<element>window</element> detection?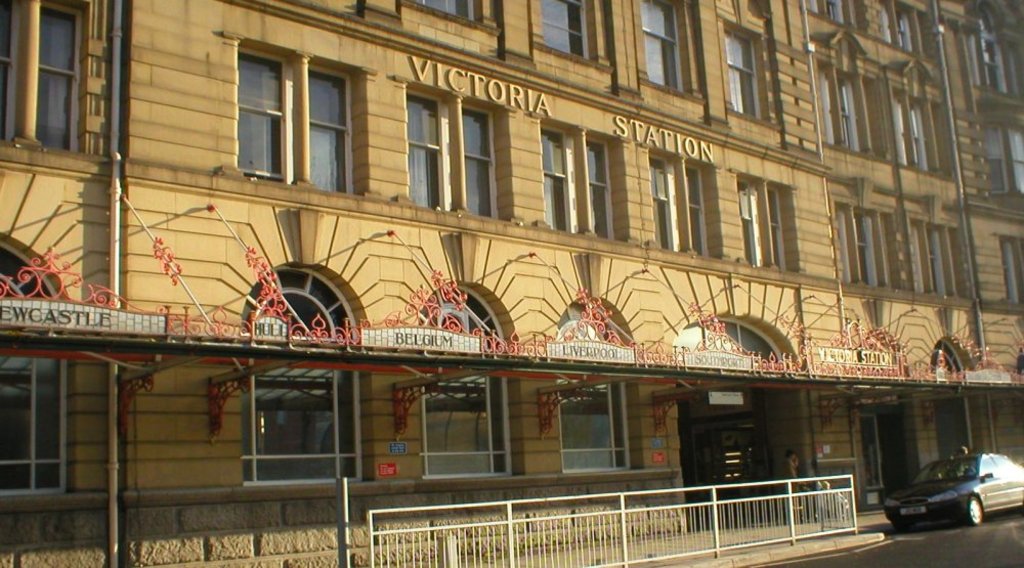
pyautogui.locateOnScreen(558, 380, 625, 472)
